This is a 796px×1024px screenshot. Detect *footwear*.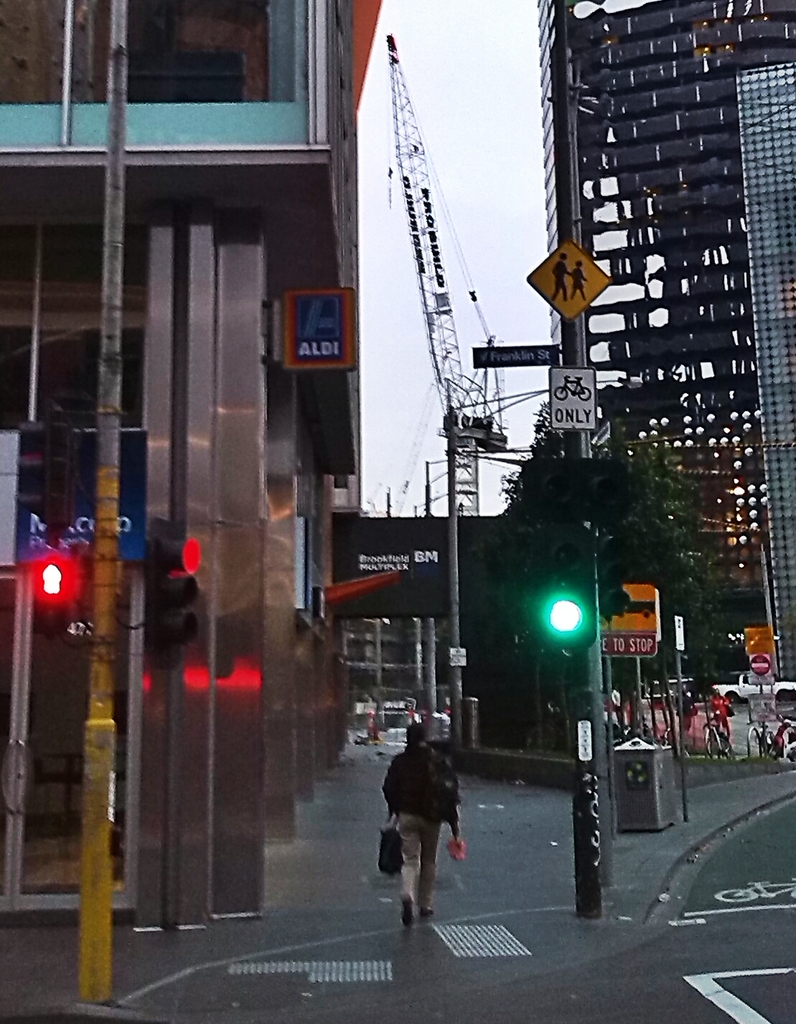
419:903:436:918.
